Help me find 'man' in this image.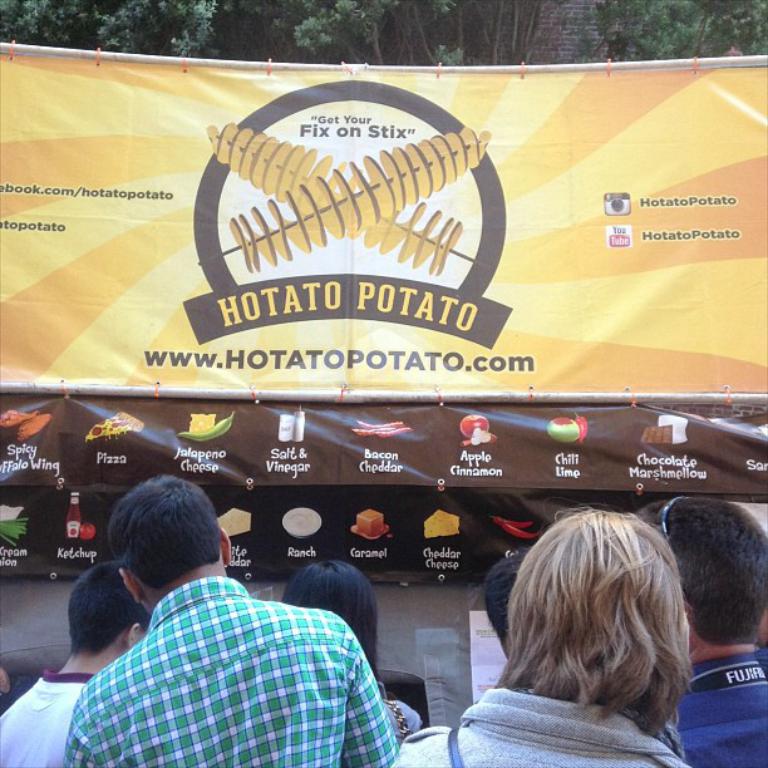
Found it: bbox=[610, 489, 767, 767].
